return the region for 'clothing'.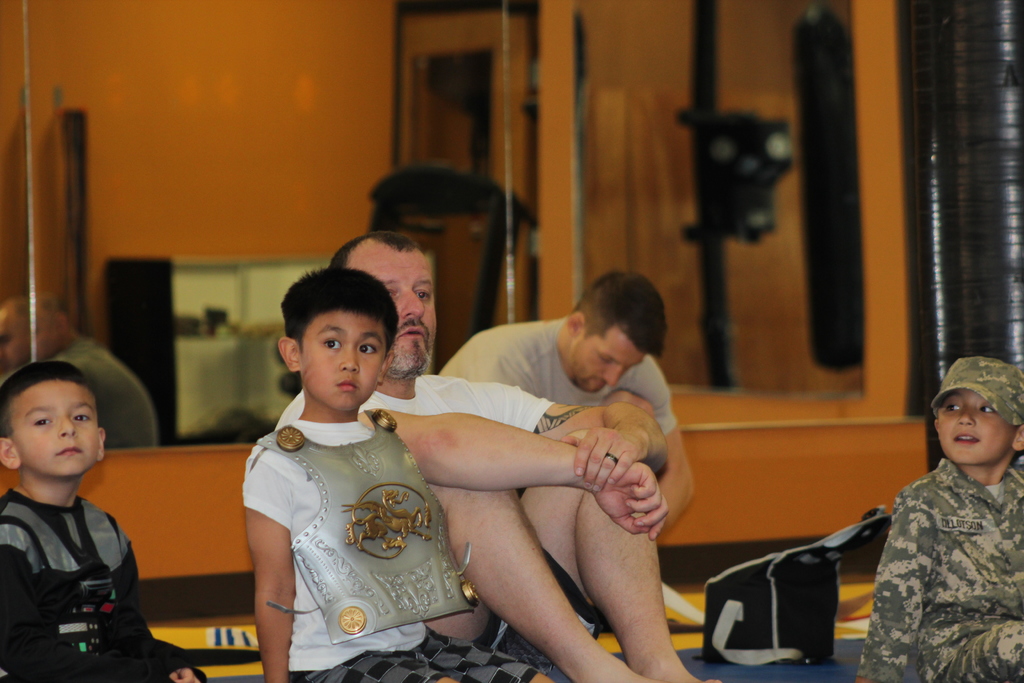
269:389:618:668.
